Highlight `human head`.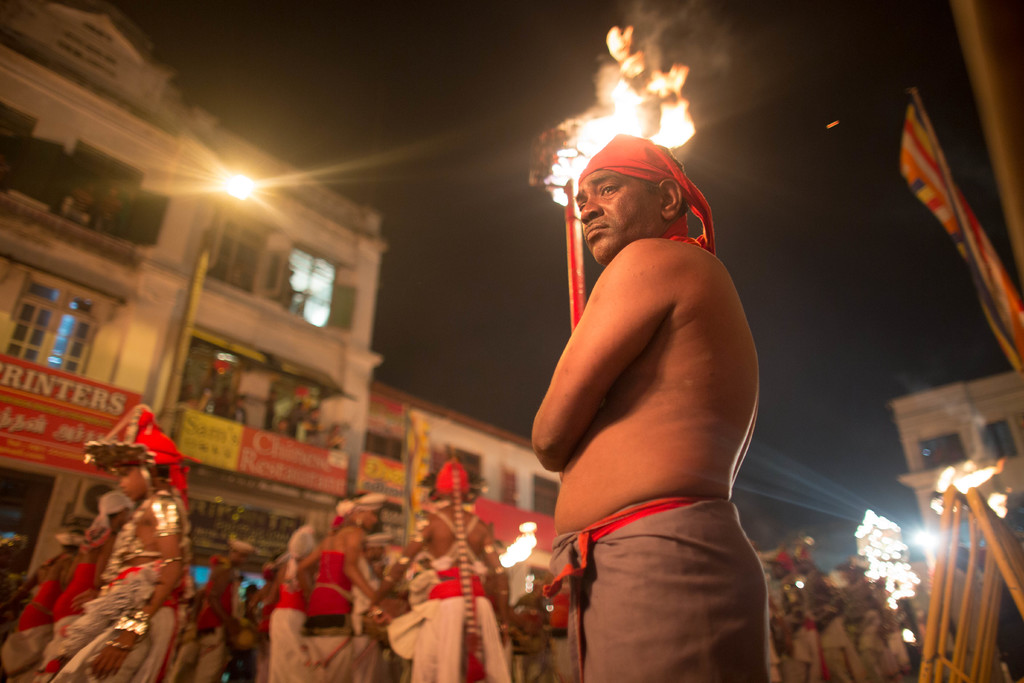
Highlighted region: bbox(122, 459, 163, 503).
